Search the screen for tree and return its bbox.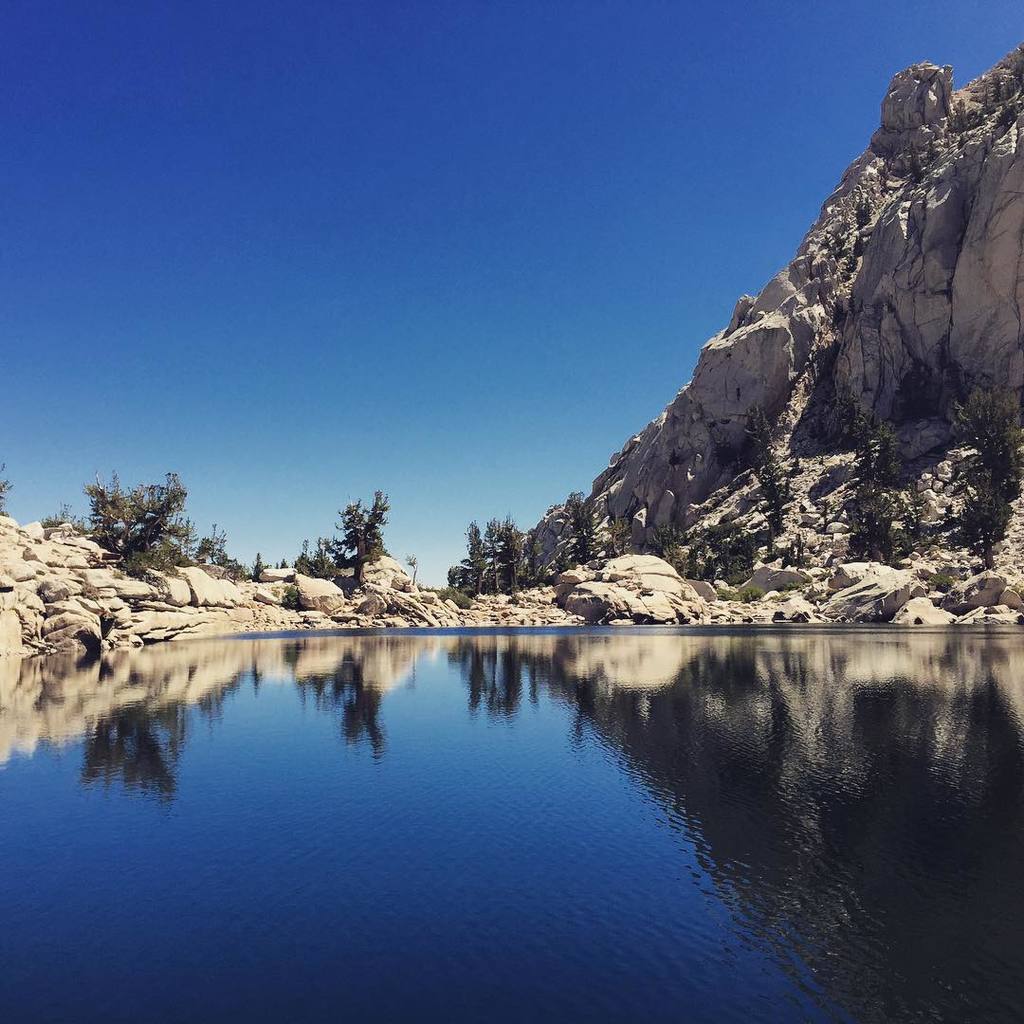
Found: locate(930, 336, 963, 409).
